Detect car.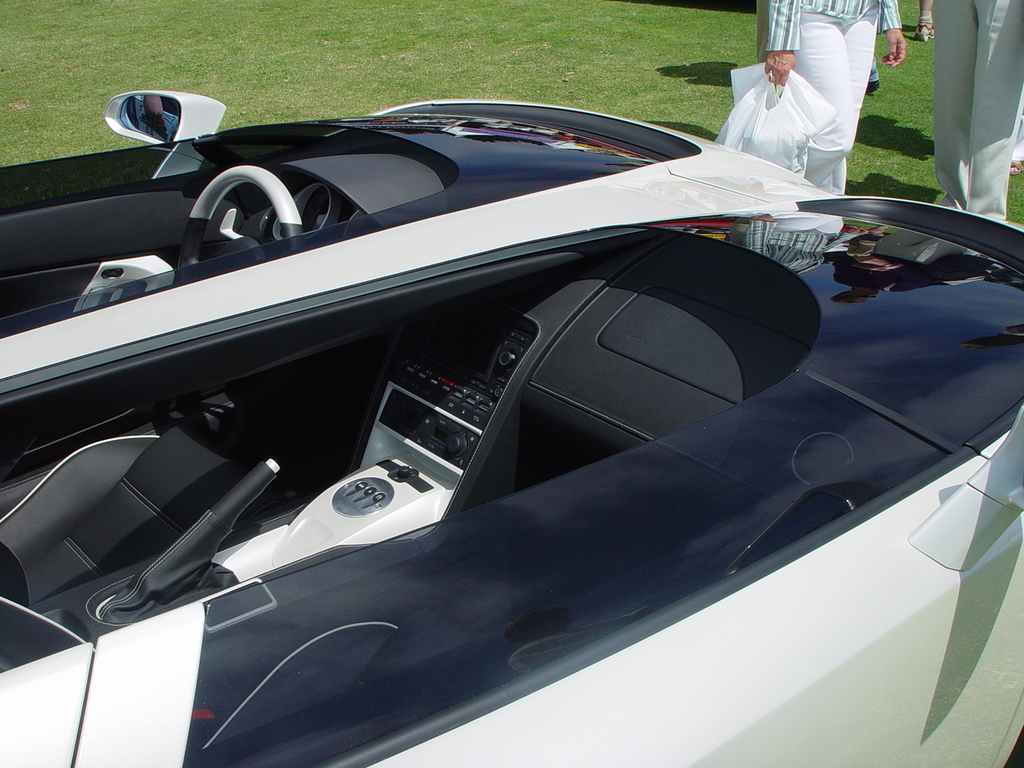
Detected at <box>0,87,837,389</box>.
